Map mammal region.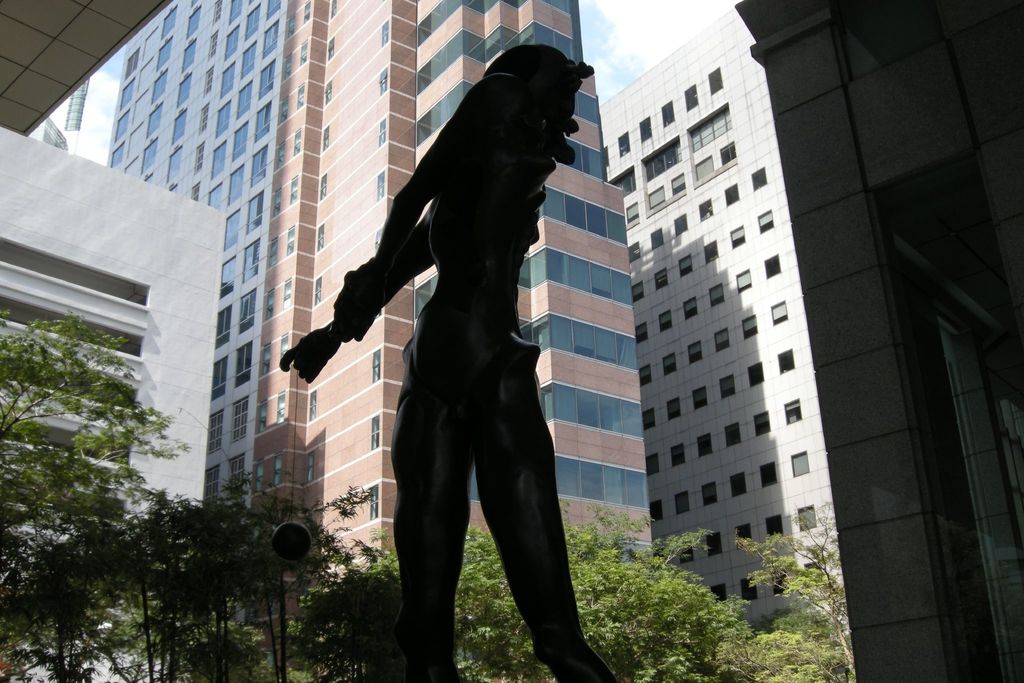
Mapped to bbox=(330, 0, 605, 682).
